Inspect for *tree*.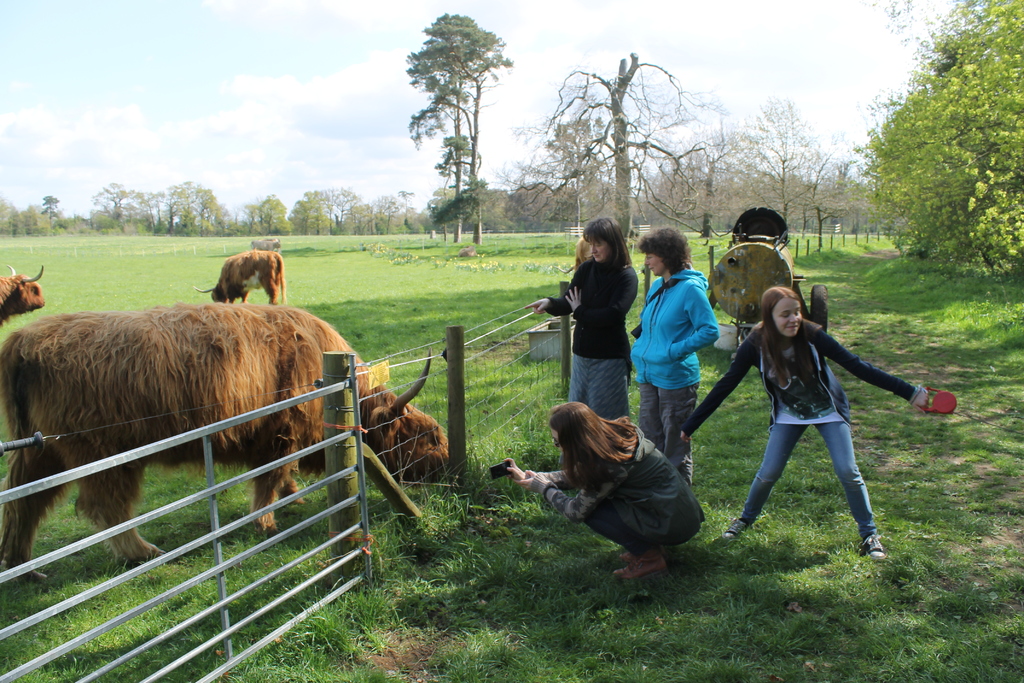
Inspection: detection(744, 69, 899, 276).
